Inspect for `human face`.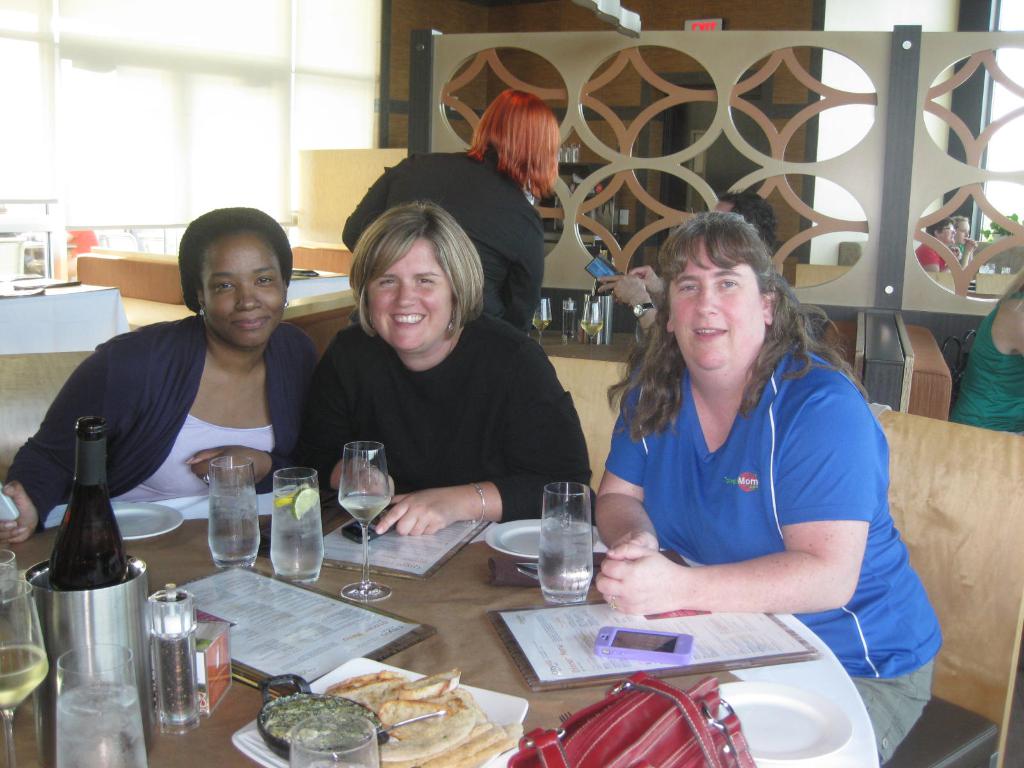
Inspection: detection(957, 225, 970, 250).
